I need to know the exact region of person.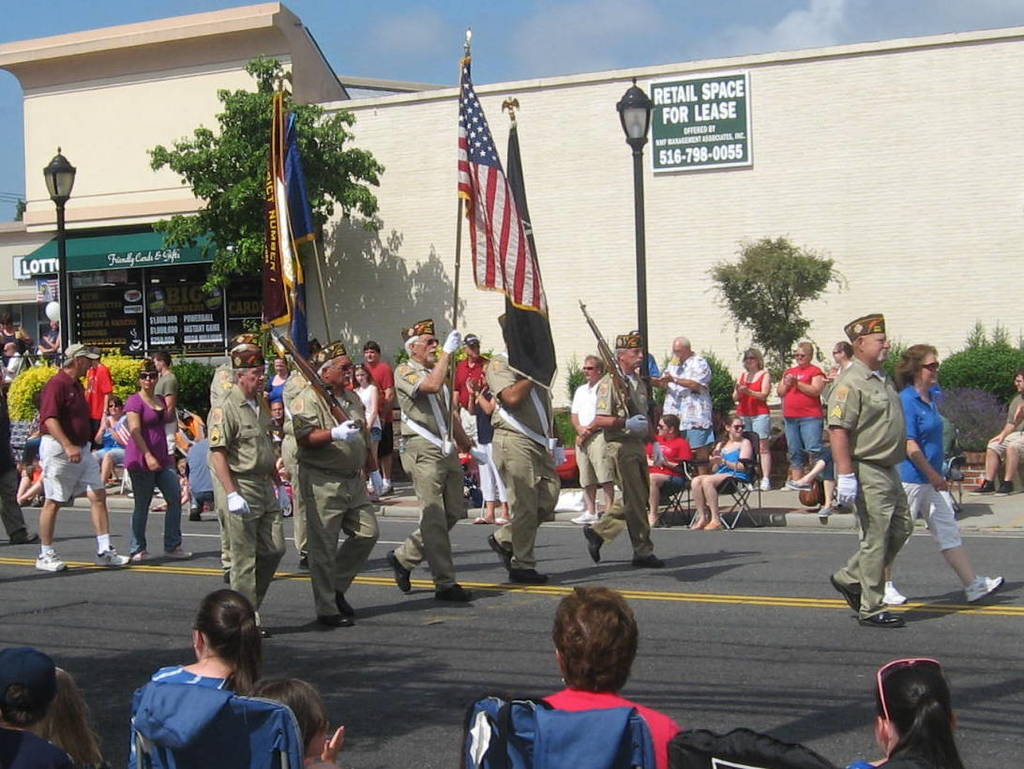
Region: [244,672,343,768].
